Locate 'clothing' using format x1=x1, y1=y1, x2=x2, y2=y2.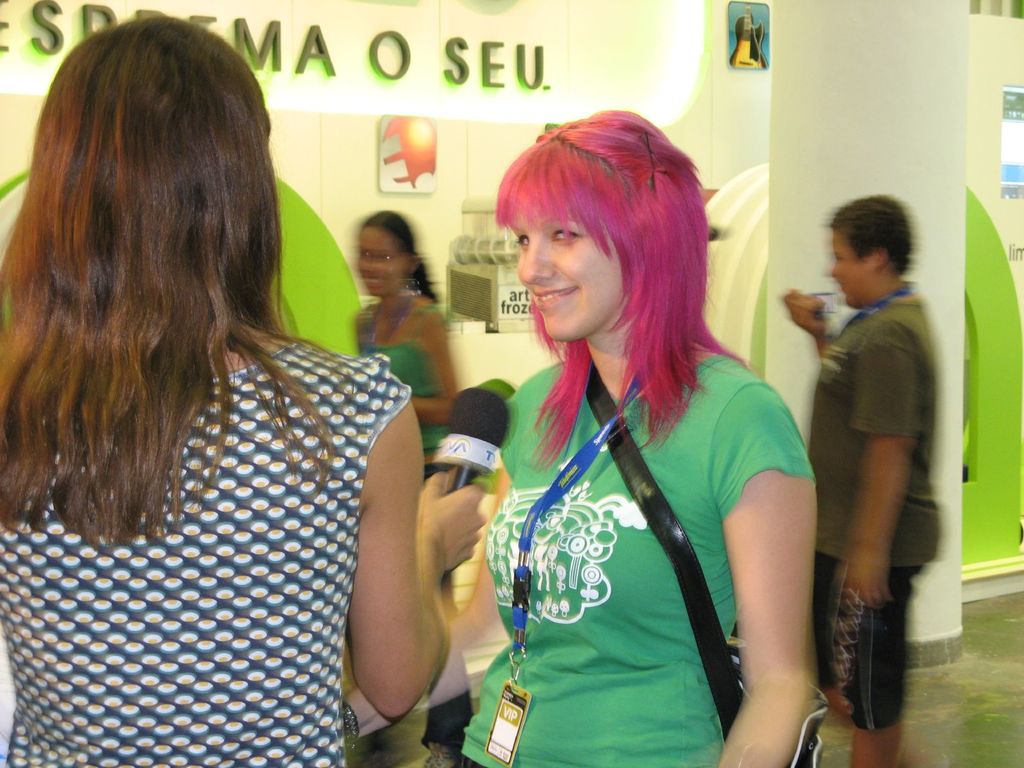
x1=808, y1=296, x2=941, y2=730.
